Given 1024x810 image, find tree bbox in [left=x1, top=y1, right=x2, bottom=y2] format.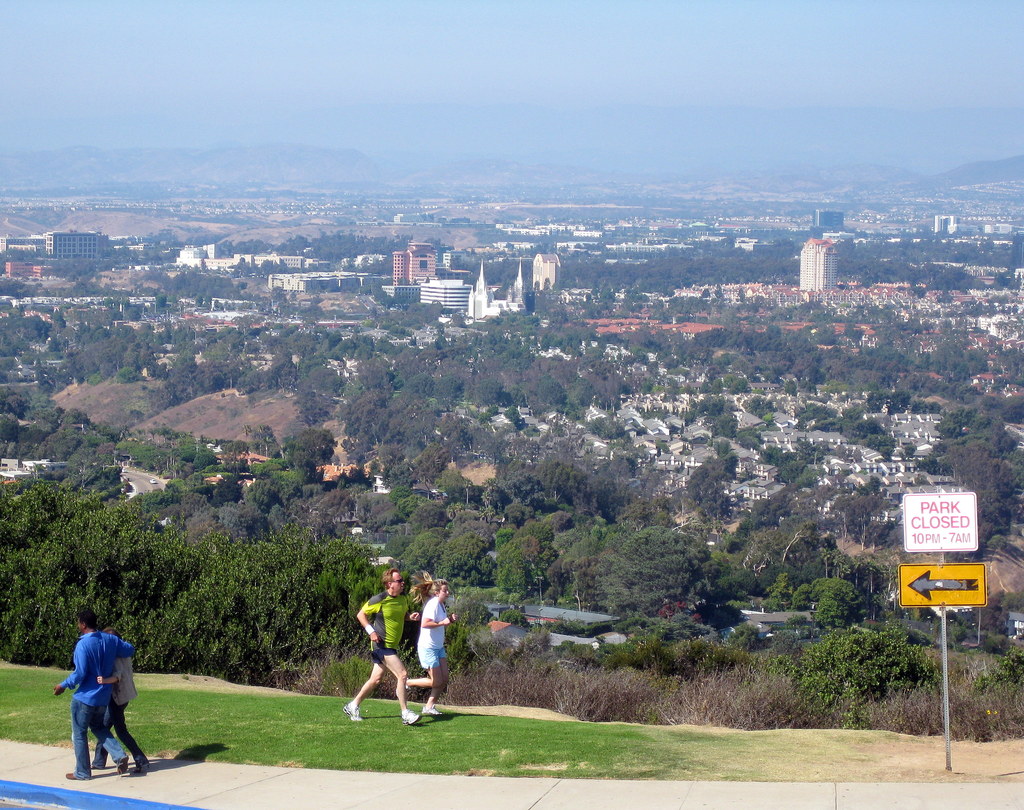
[left=735, top=425, right=764, bottom=451].
